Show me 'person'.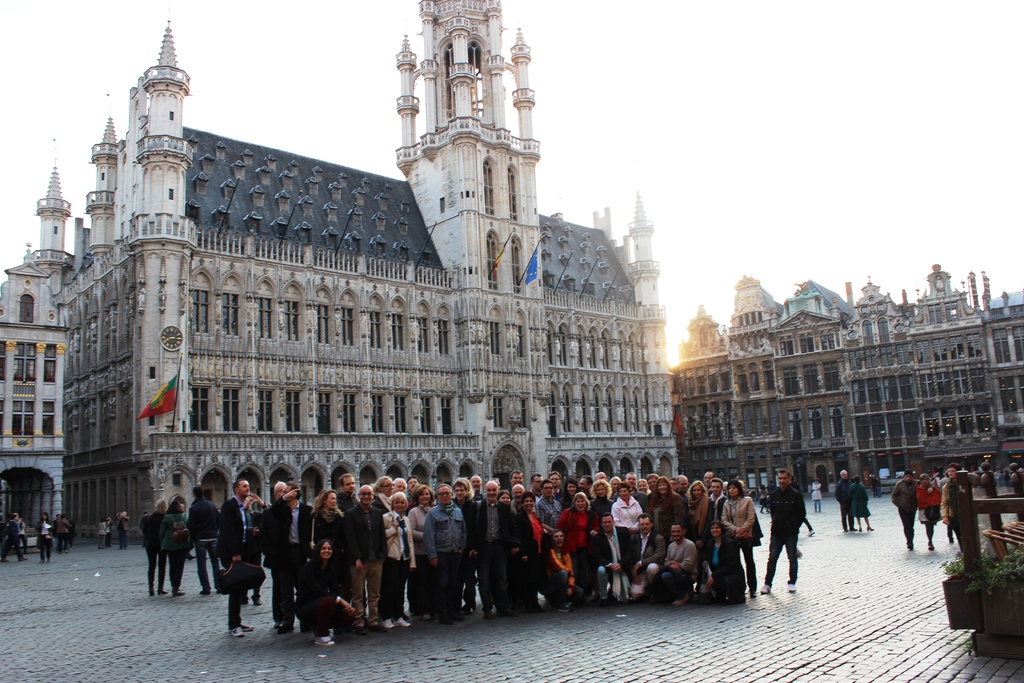
'person' is here: (163, 498, 195, 597).
